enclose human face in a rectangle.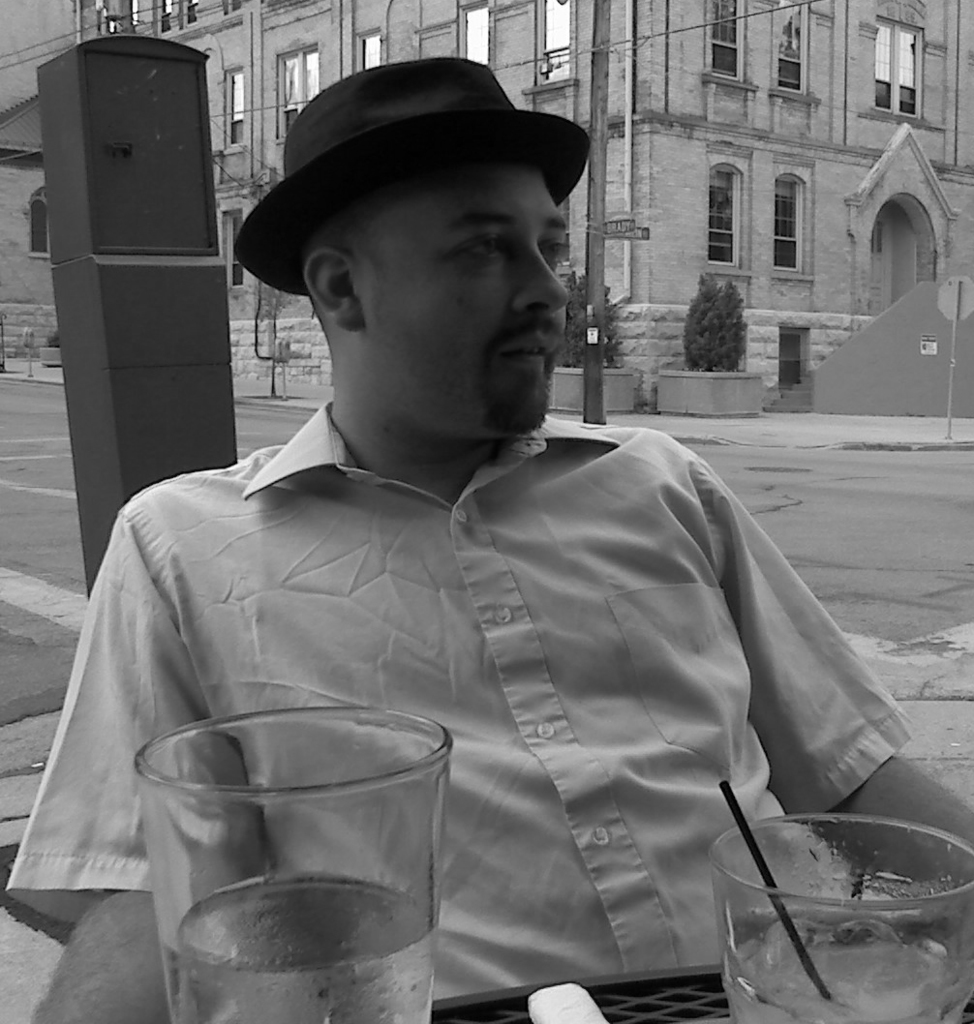
(x1=337, y1=163, x2=565, y2=433).
